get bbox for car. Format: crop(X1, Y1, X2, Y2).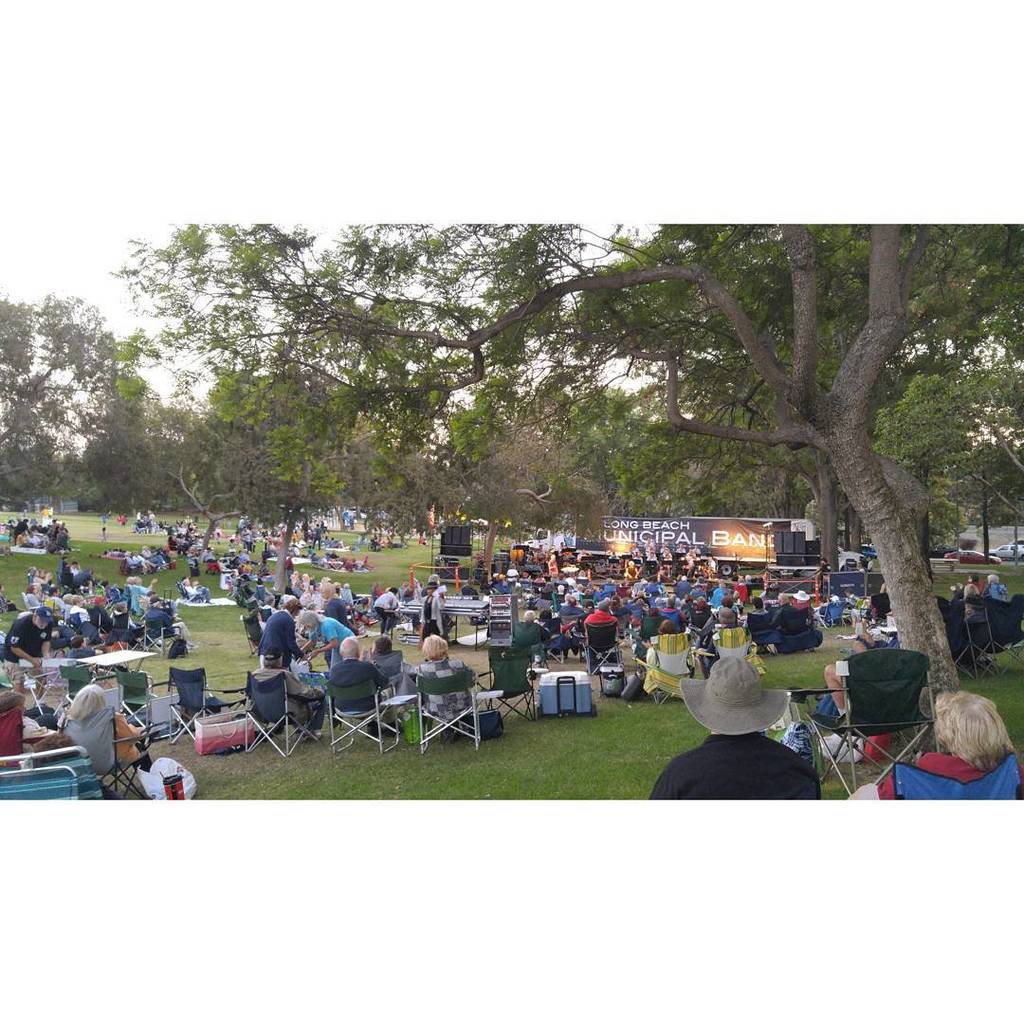
crop(986, 533, 1023, 557).
